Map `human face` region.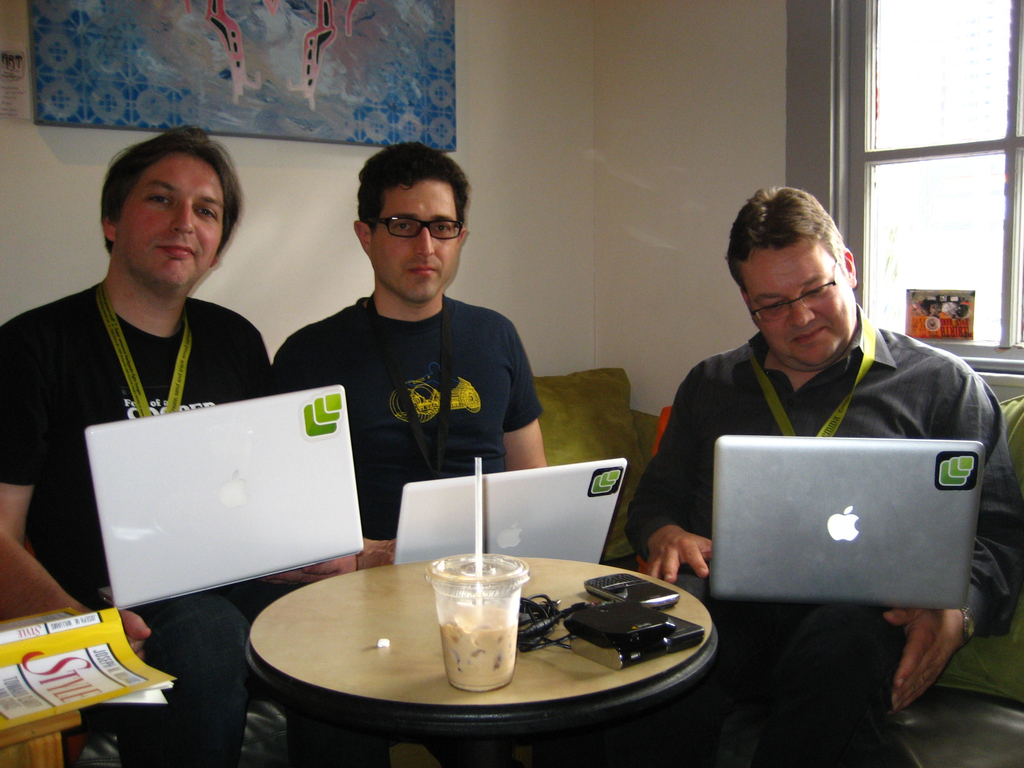
Mapped to [x1=739, y1=236, x2=856, y2=365].
